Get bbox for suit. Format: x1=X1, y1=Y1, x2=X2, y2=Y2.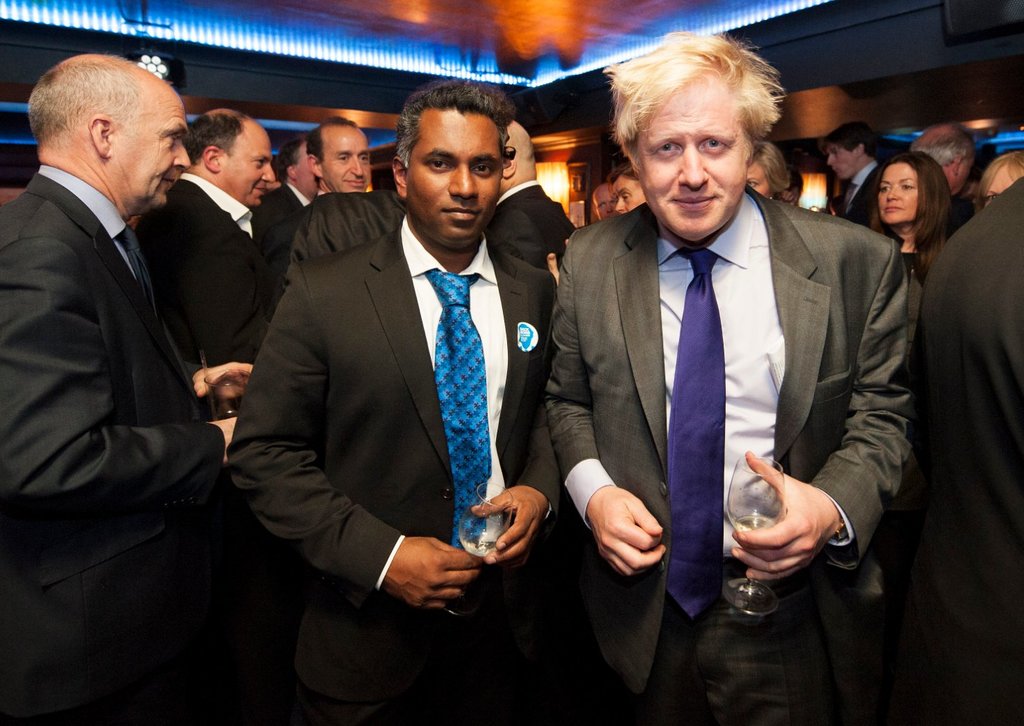
x1=0, y1=162, x2=226, y2=725.
